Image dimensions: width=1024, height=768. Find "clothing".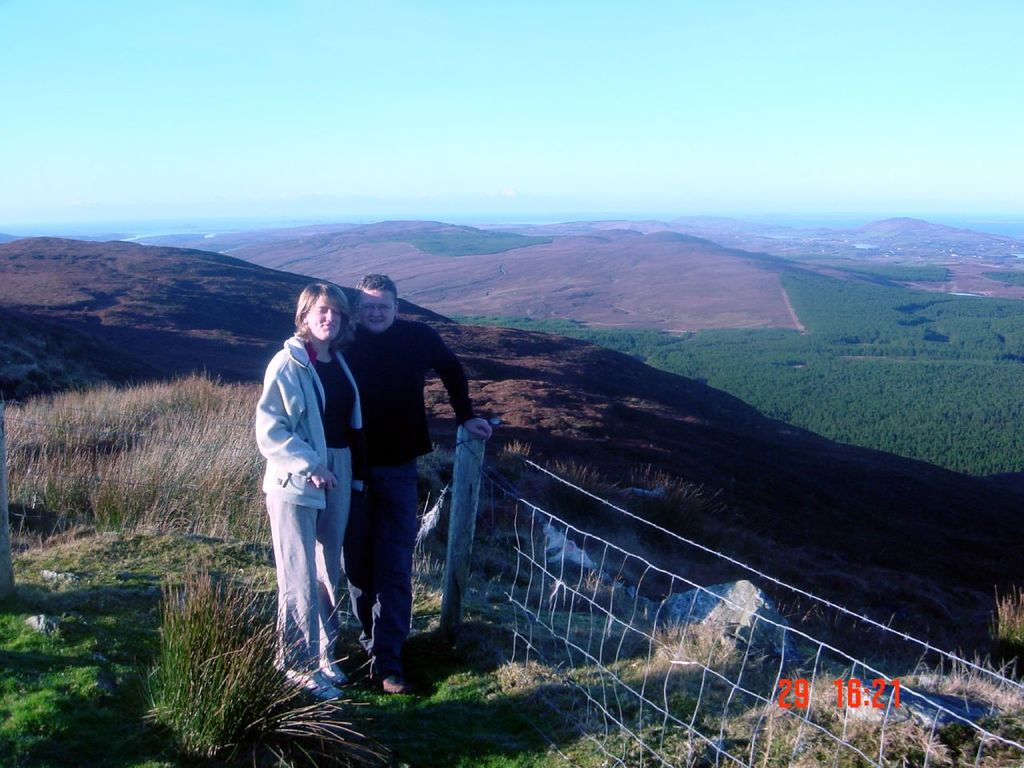
{"left": 267, "top": 318, "right": 366, "bottom": 498}.
